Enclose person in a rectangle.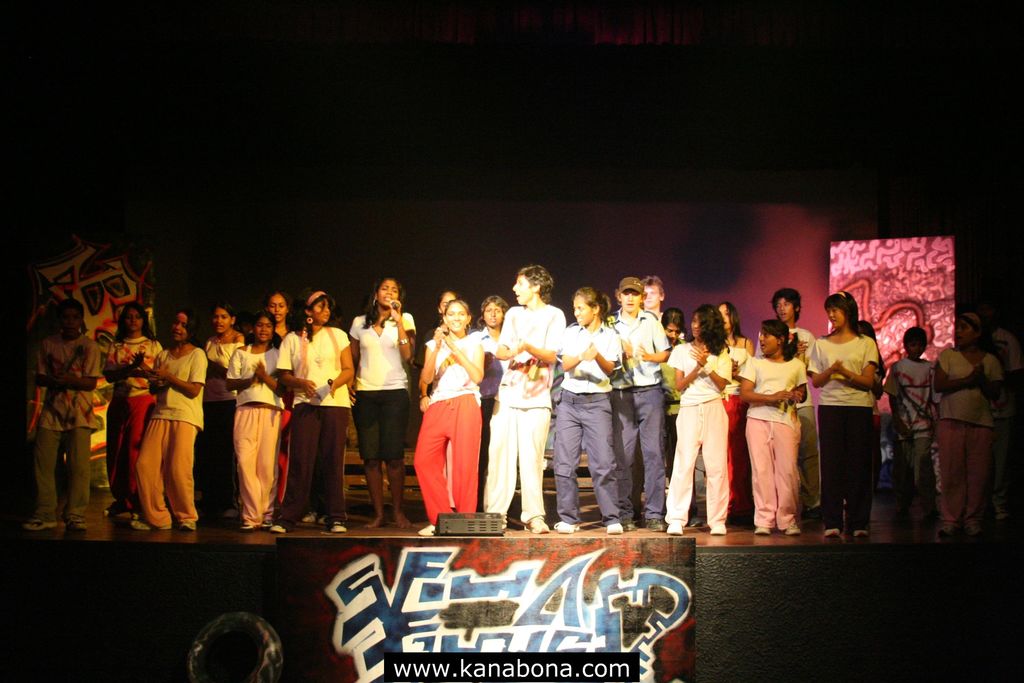
x1=24 y1=299 x2=104 y2=540.
